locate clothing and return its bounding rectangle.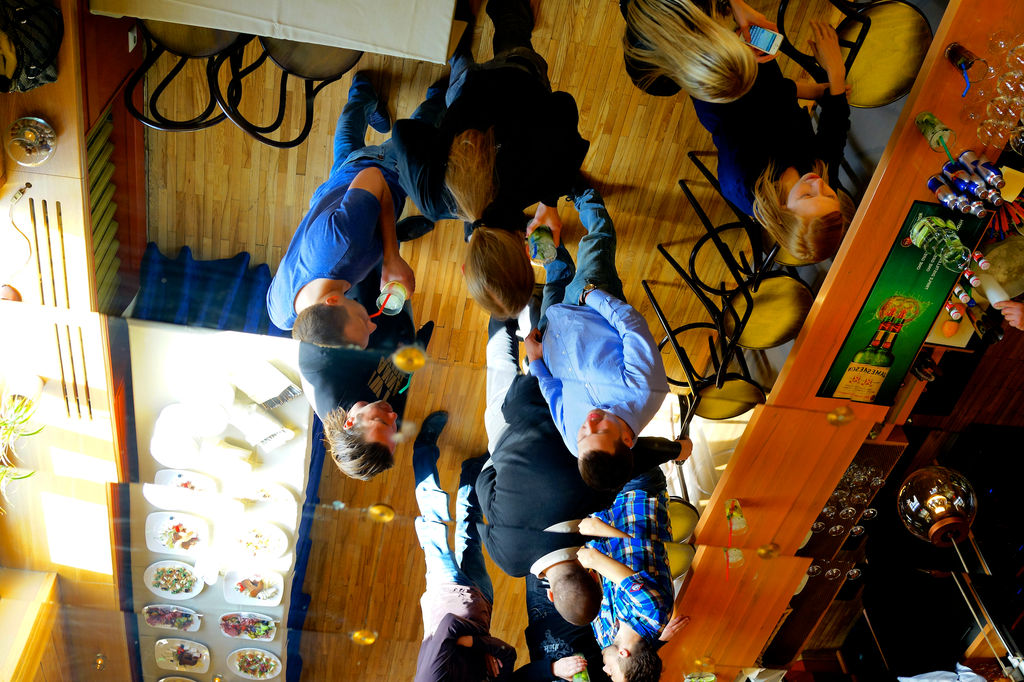
<bbox>295, 283, 414, 435</bbox>.
